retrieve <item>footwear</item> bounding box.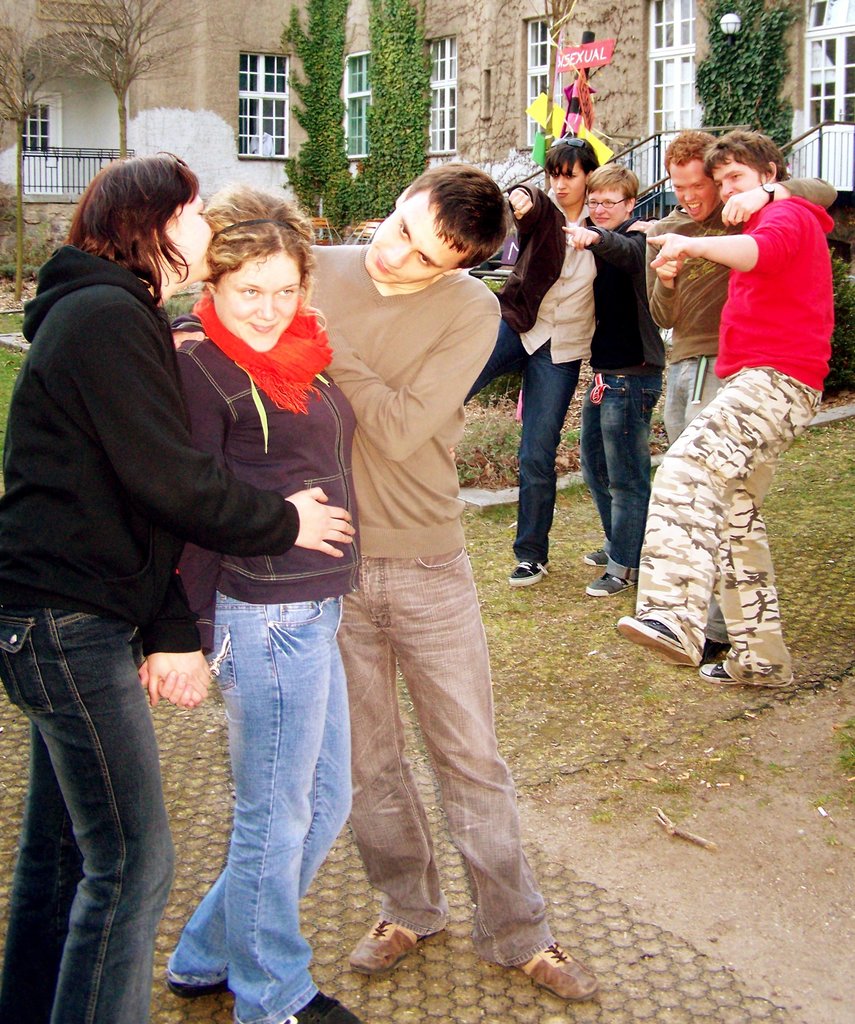
Bounding box: crop(576, 543, 607, 565).
